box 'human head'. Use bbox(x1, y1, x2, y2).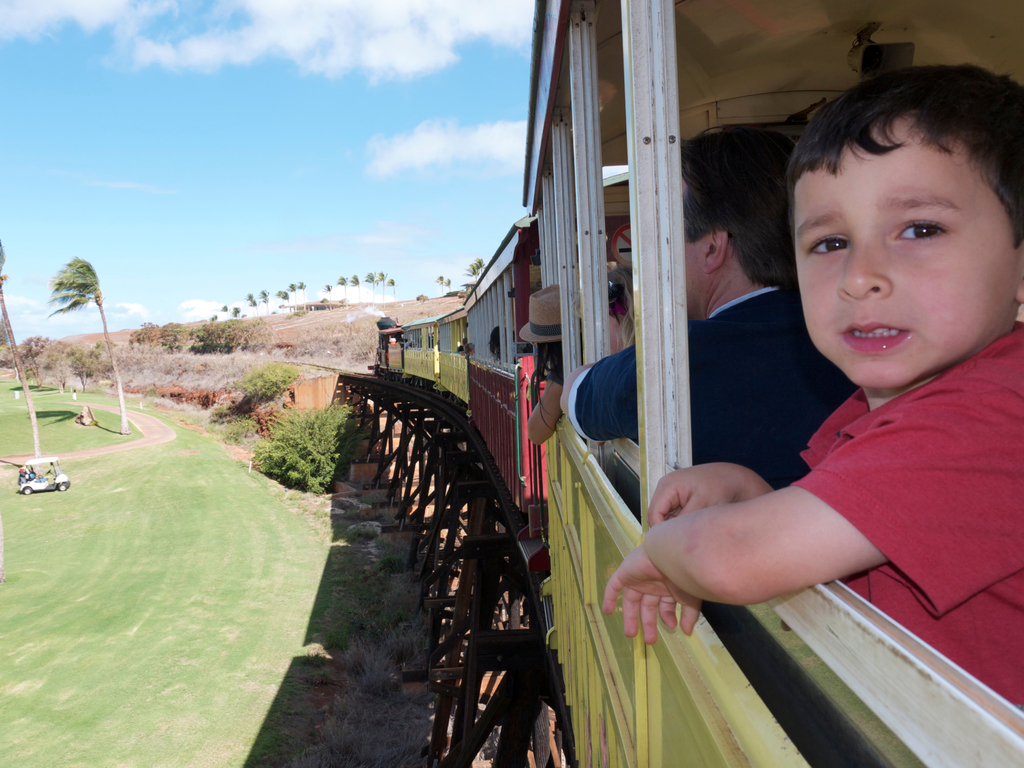
bbox(771, 42, 1016, 352).
